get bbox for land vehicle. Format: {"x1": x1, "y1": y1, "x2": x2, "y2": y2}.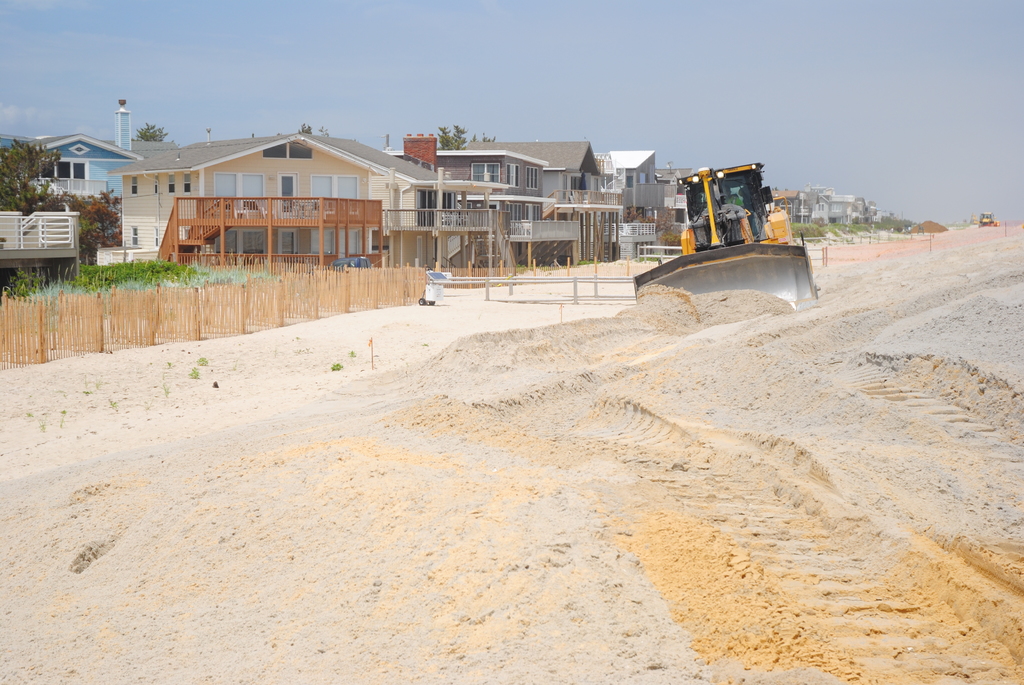
{"x1": 627, "y1": 145, "x2": 819, "y2": 303}.
